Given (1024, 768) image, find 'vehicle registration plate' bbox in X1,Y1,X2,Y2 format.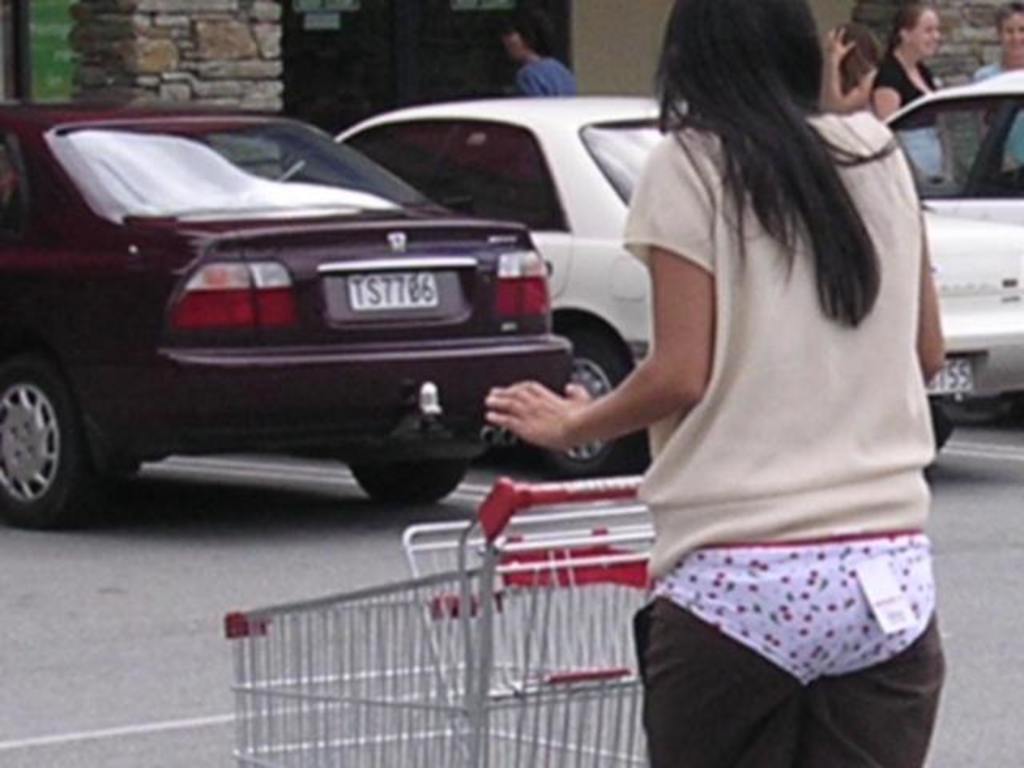
918,360,978,402.
